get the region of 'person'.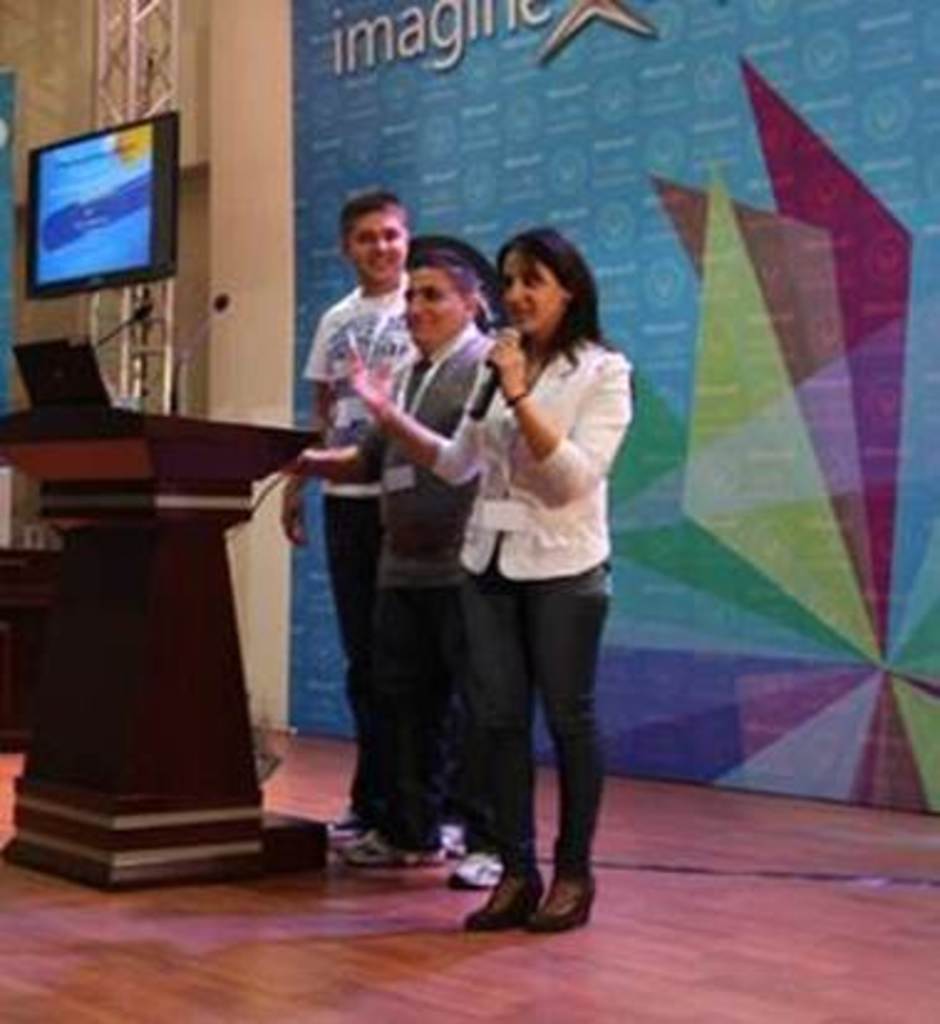
bbox(347, 223, 635, 935).
